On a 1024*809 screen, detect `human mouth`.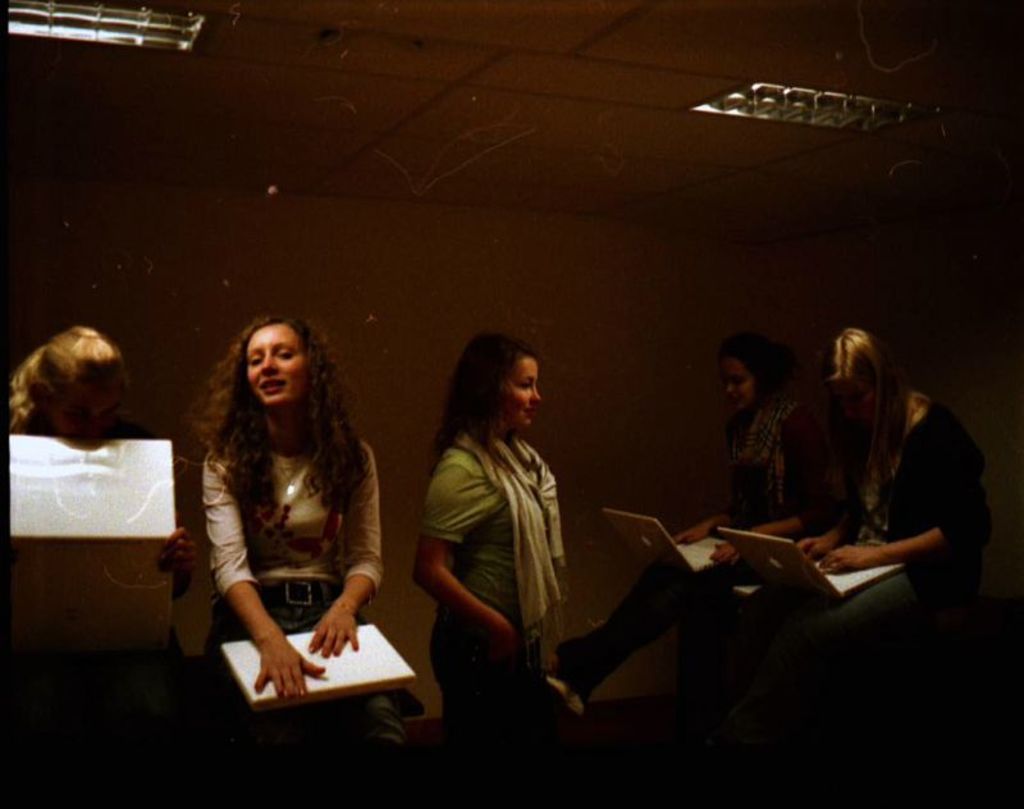
257:375:282:398.
